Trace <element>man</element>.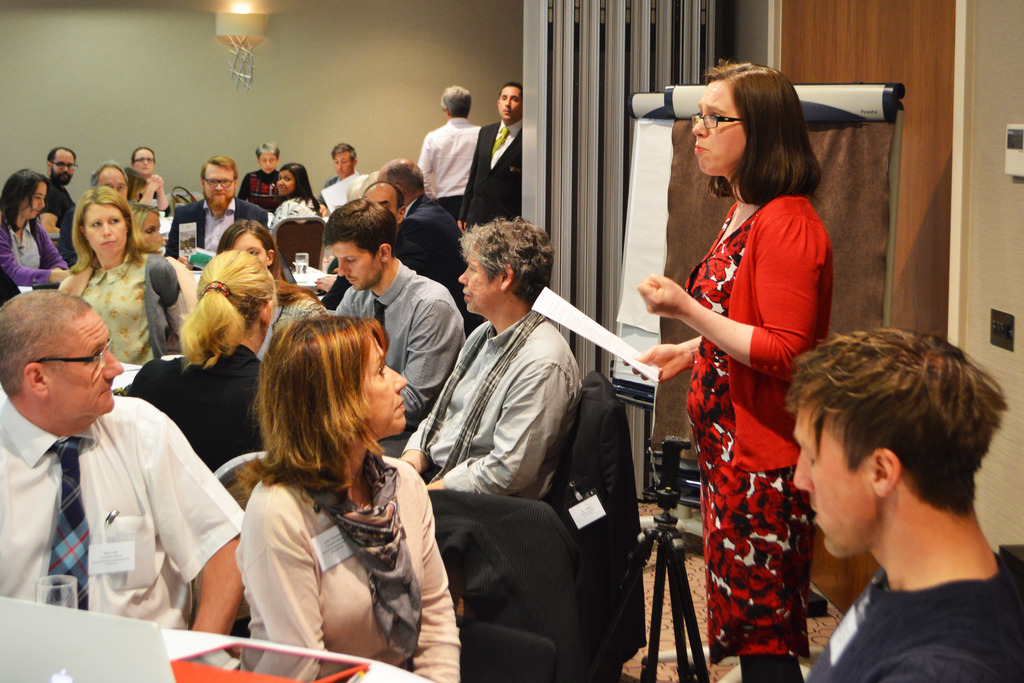
Traced to select_region(0, 272, 227, 641).
